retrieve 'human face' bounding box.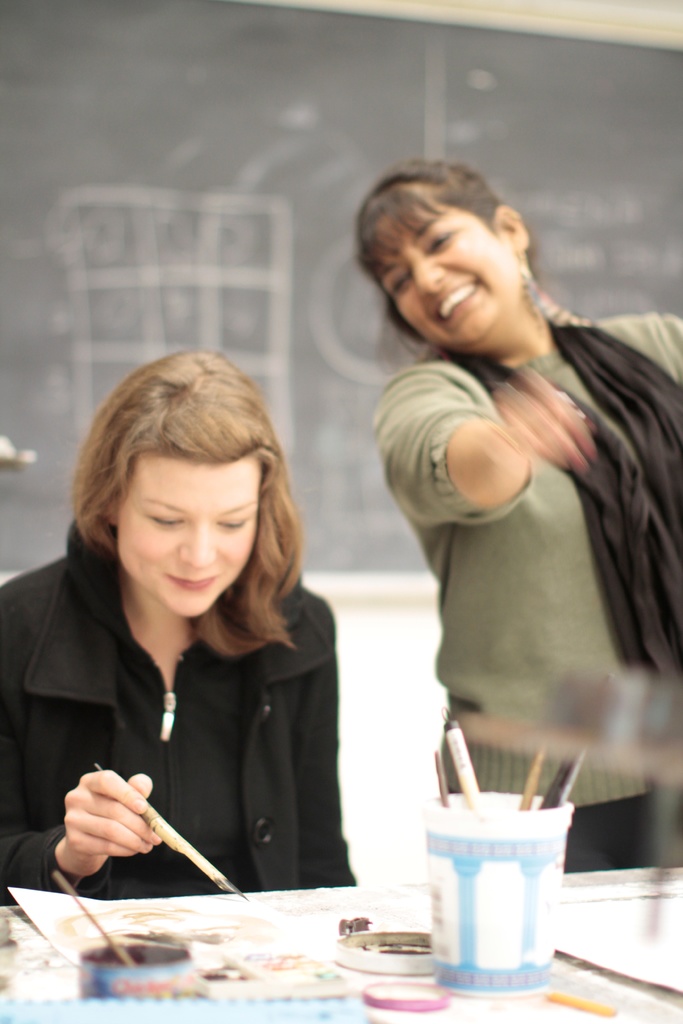
Bounding box: box(372, 196, 518, 342).
